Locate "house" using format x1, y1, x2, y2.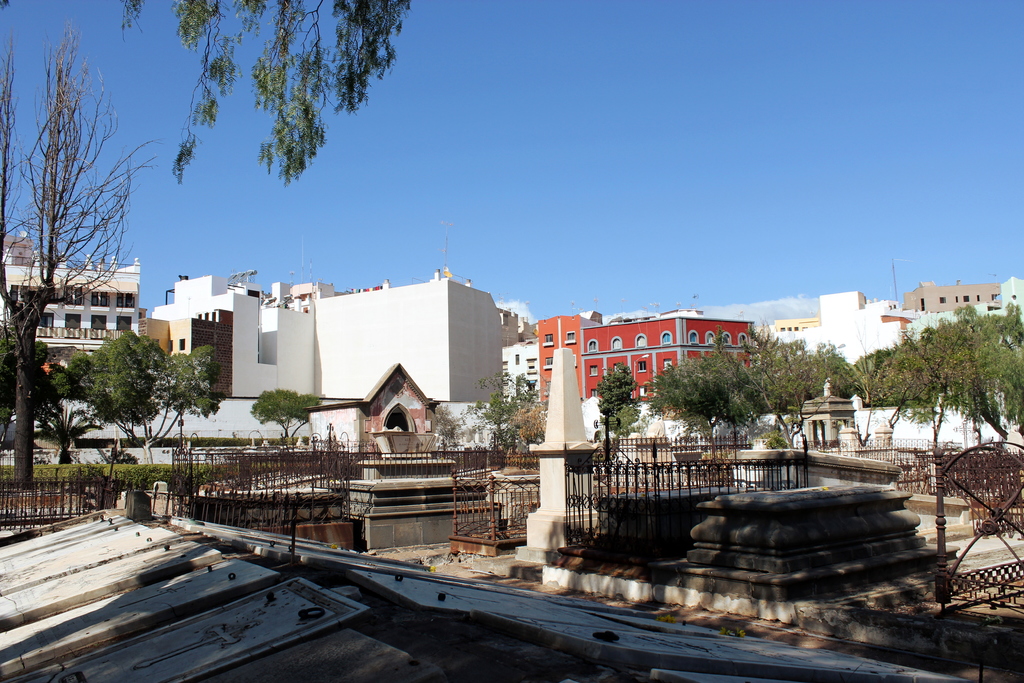
910, 276, 1010, 402.
